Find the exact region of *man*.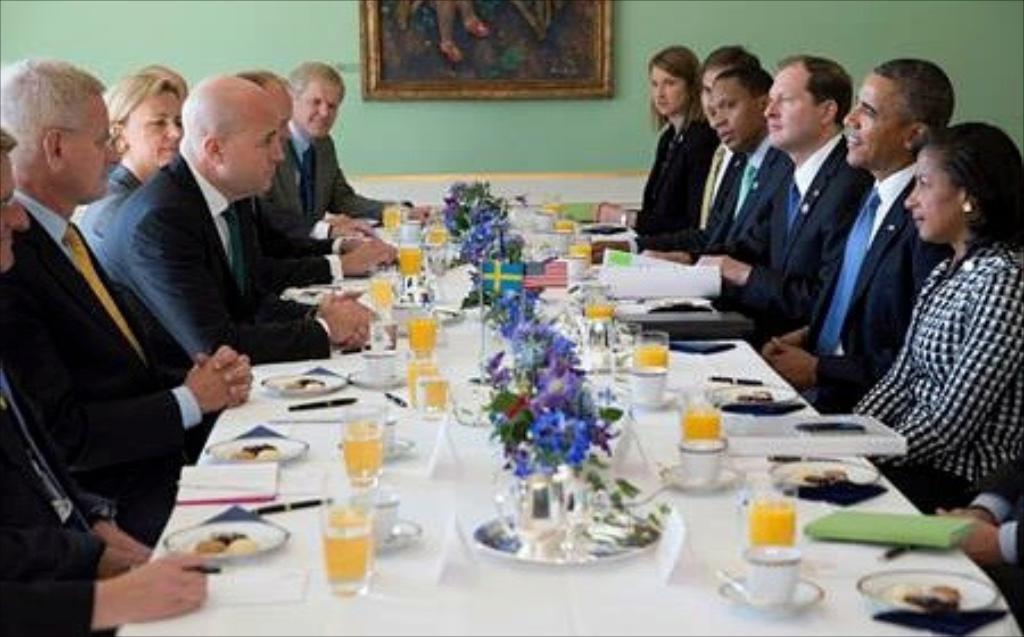
Exact region: left=683, top=48, right=876, bottom=355.
